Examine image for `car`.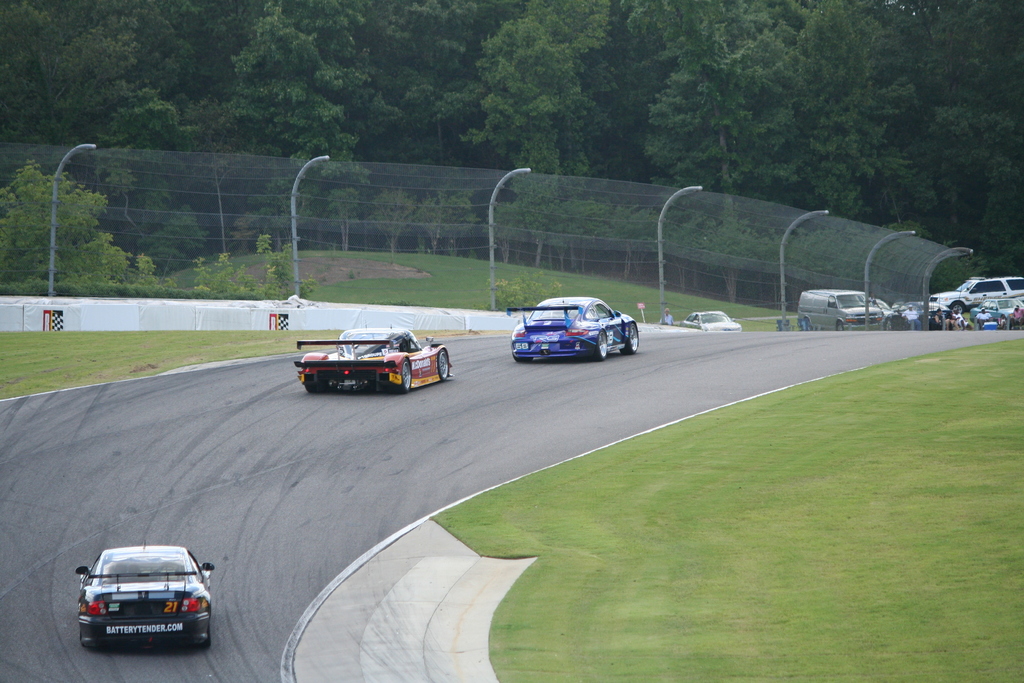
Examination result: left=298, top=328, right=458, bottom=393.
